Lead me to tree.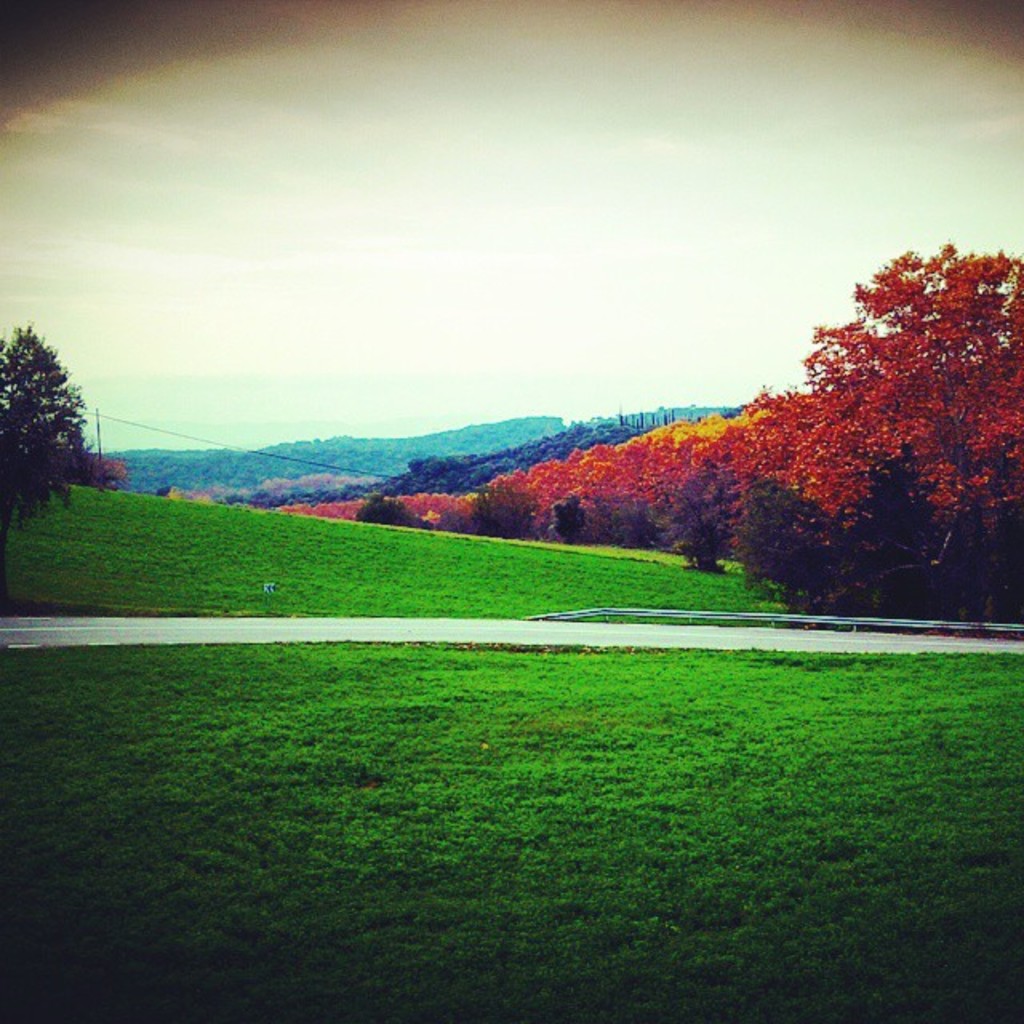
Lead to [491, 467, 534, 530].
